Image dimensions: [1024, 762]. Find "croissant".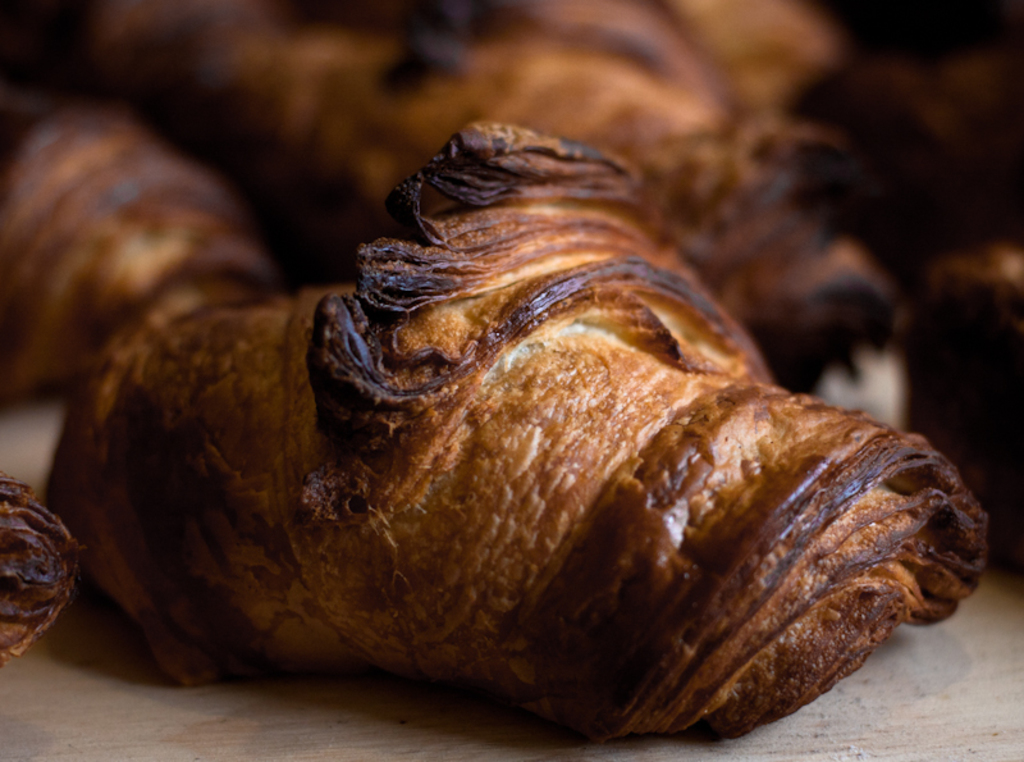
0,104,285,405.
